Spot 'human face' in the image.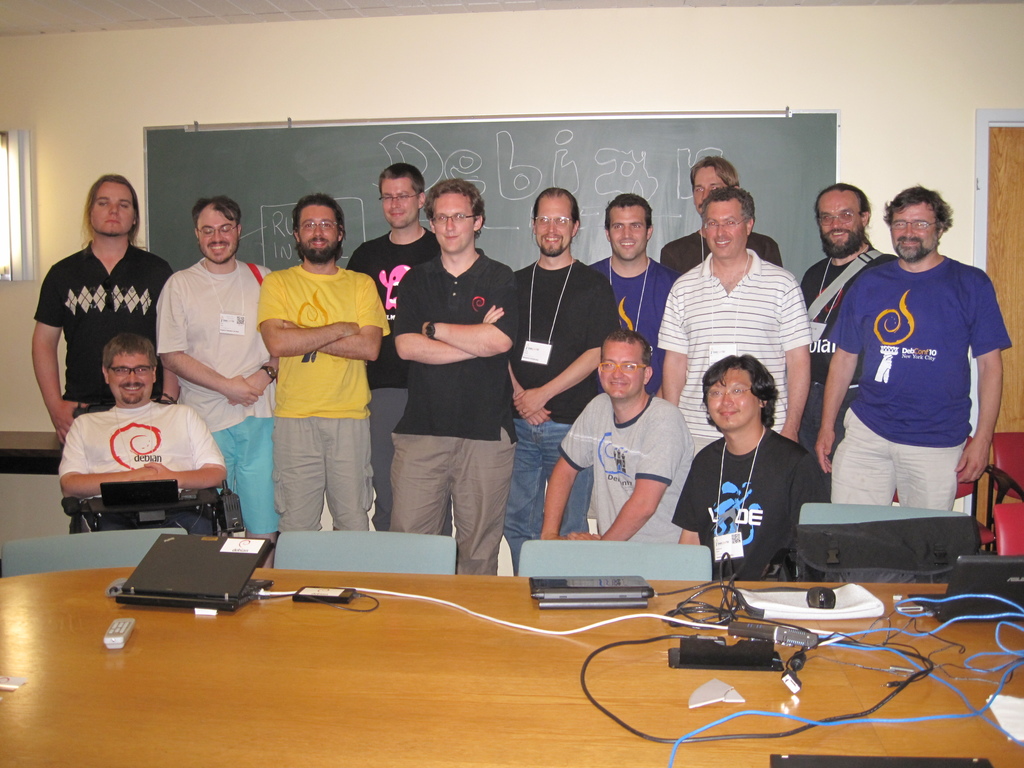
'human face' found at {"x1": 432, "y1": 191, "x2": 474, "y2": 254}.
